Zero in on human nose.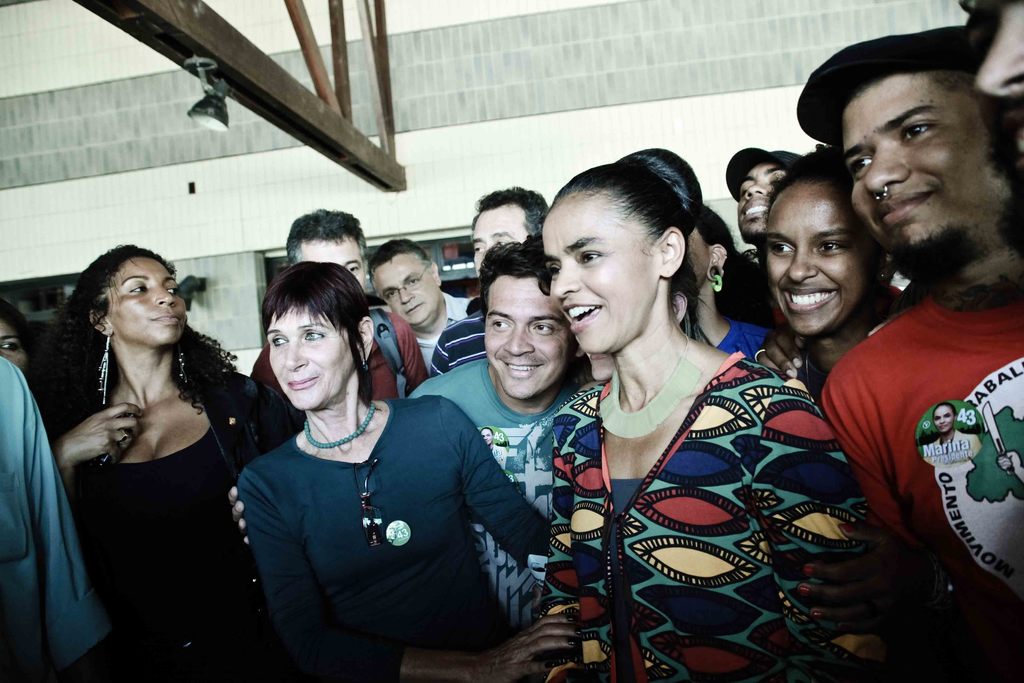
Zeroed in: [154,284,177,306].
